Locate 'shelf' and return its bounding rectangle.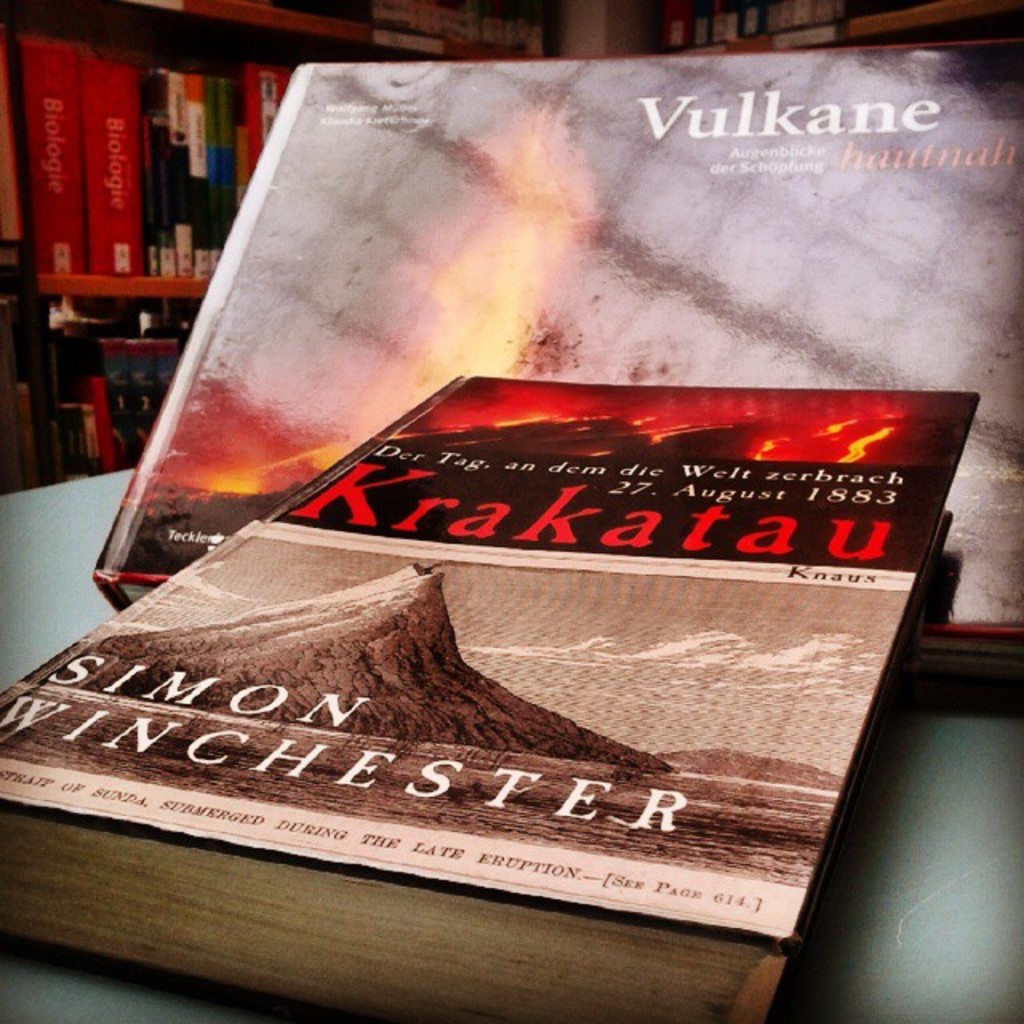
0,0,1022,490.
